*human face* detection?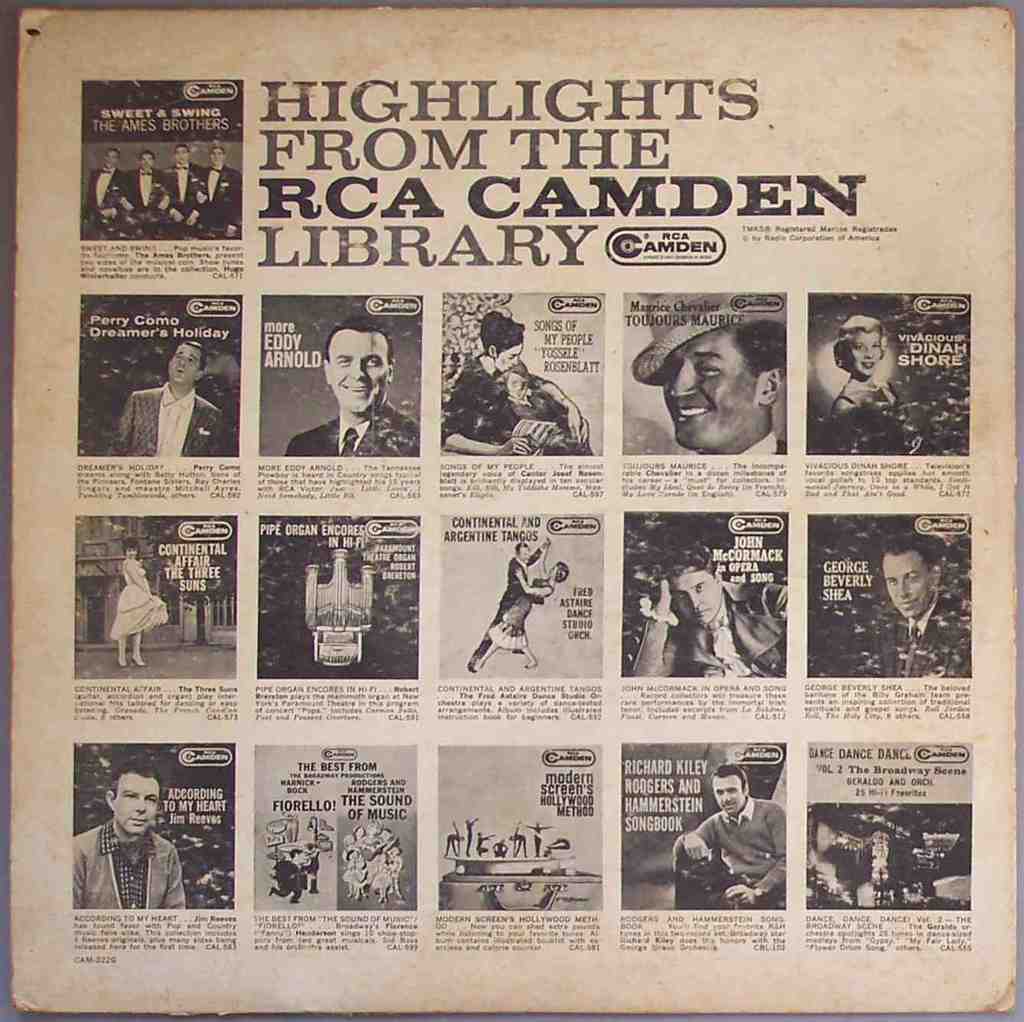
box(140, 151, 153, 168)
